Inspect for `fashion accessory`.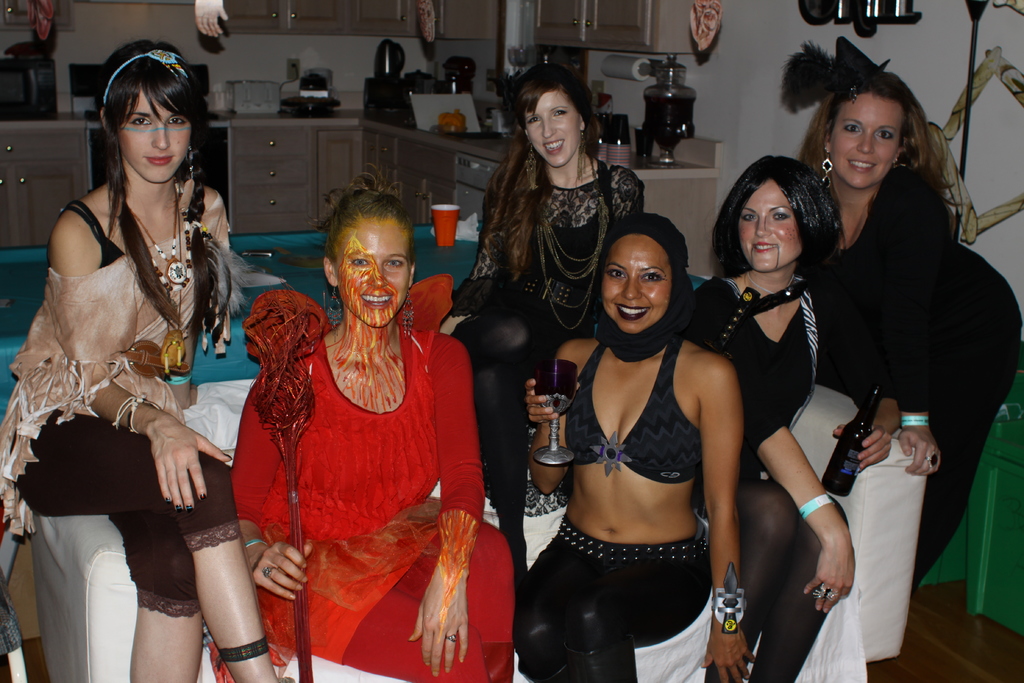
Inspection: l=404, t=292, r=414, b=340.
